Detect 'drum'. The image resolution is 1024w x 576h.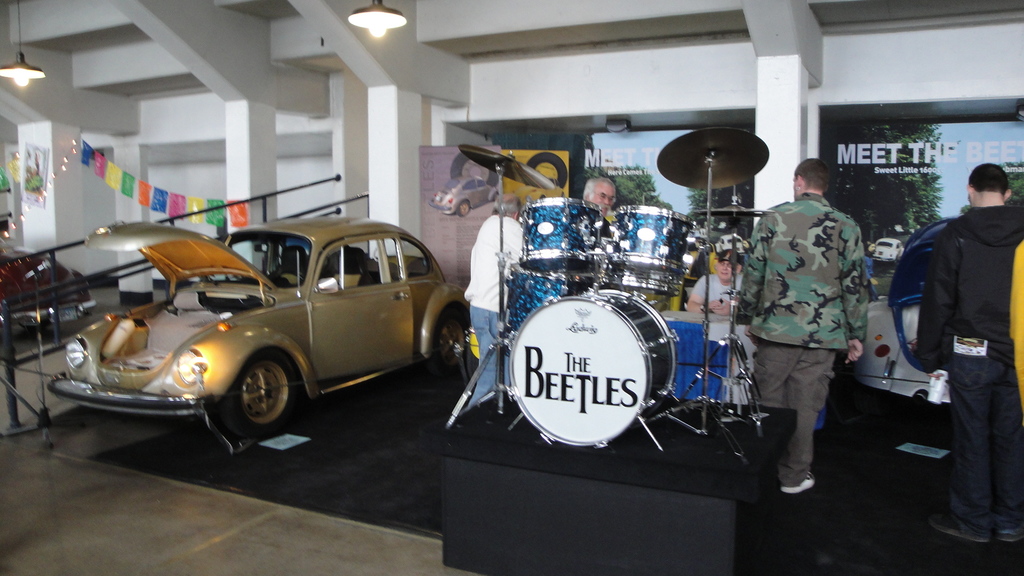
box(613, 207, 697, 282).
